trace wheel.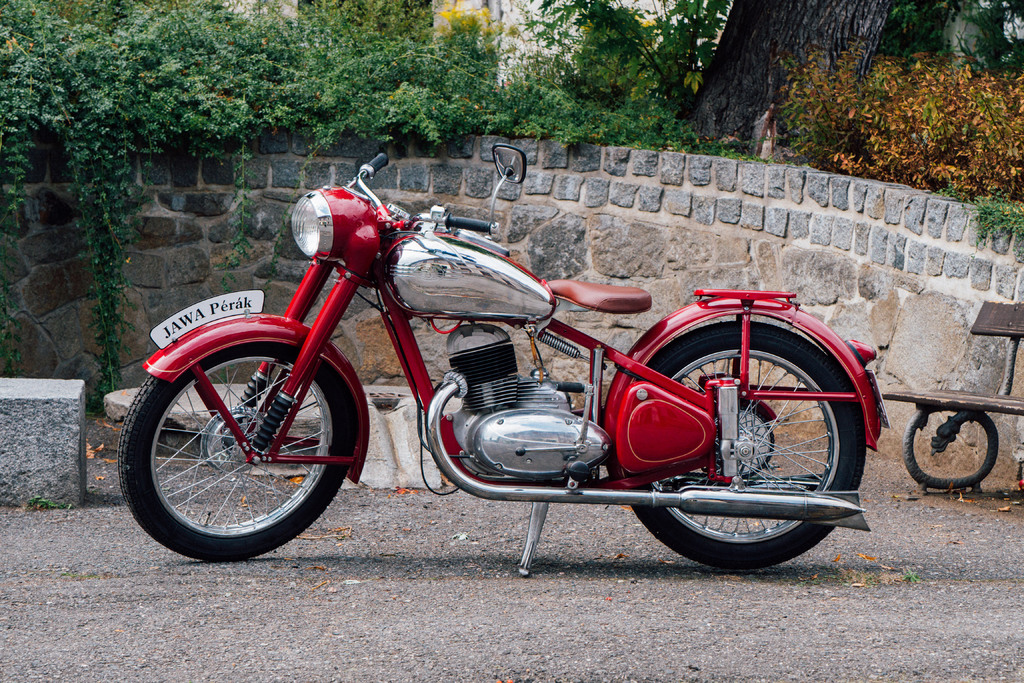
Traced to box=[625, 320, 867, 570].
